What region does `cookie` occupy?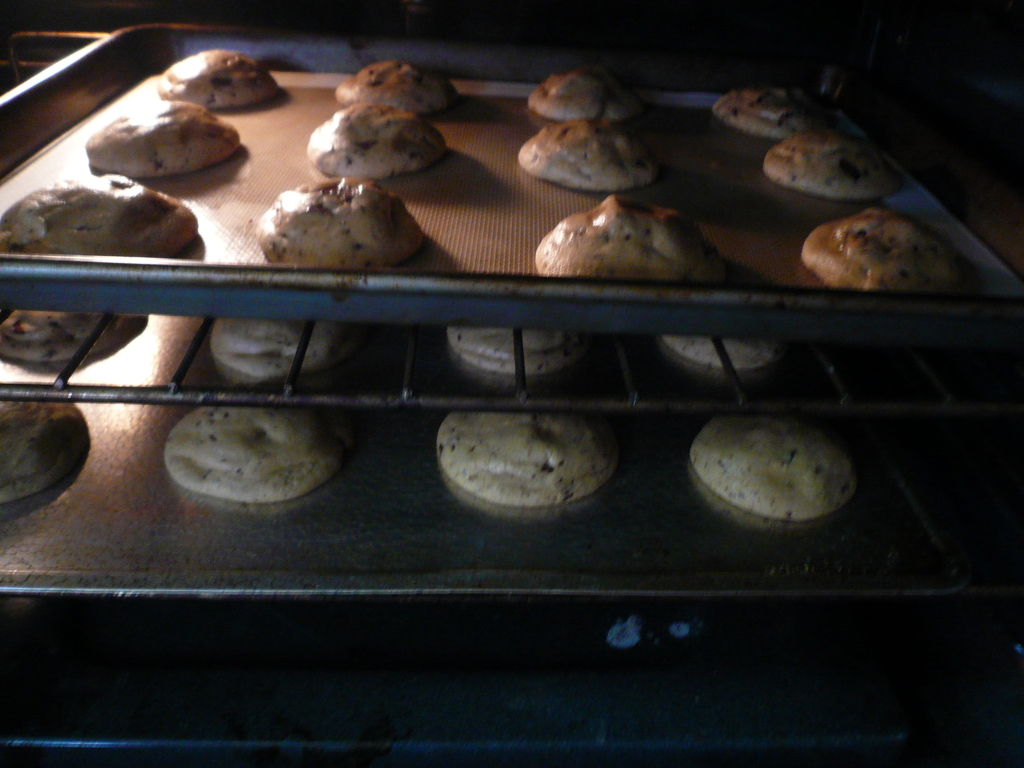
[762,129,913,203].
